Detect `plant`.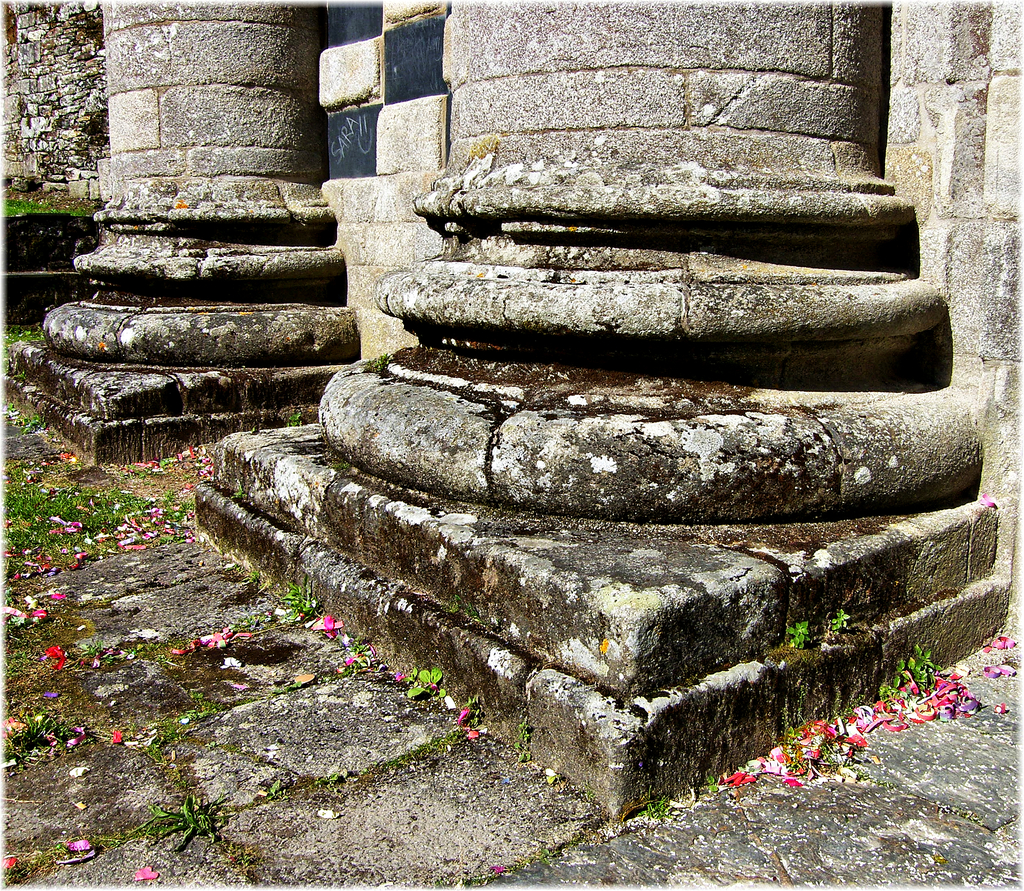
Detected at BBox(280, 413, 305, 429).
